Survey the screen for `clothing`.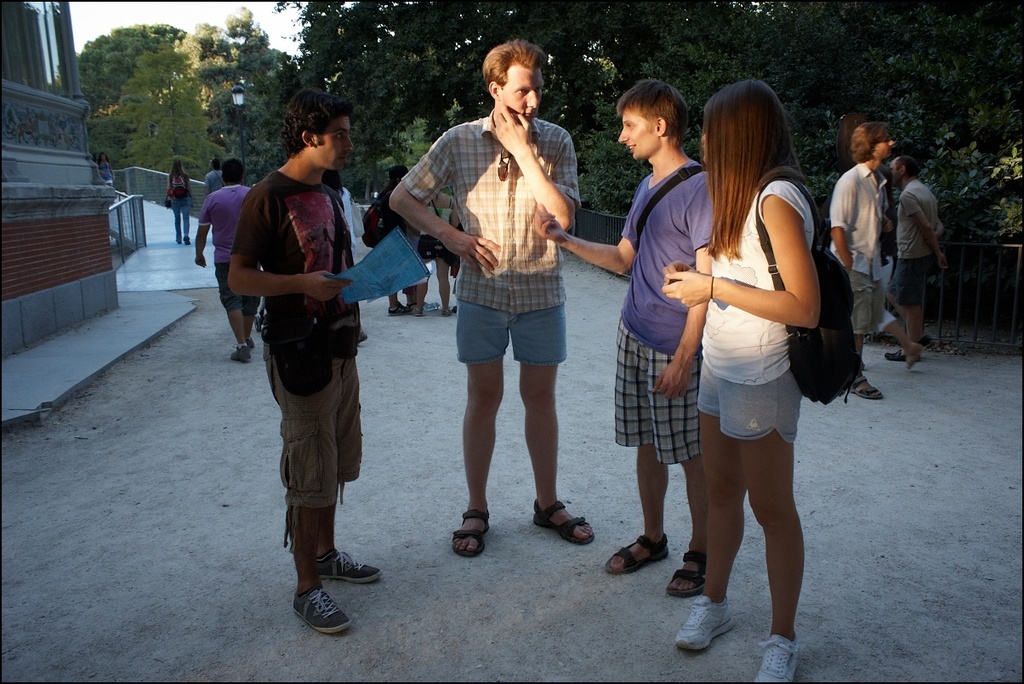
Survey found: [345,190,360,247].
